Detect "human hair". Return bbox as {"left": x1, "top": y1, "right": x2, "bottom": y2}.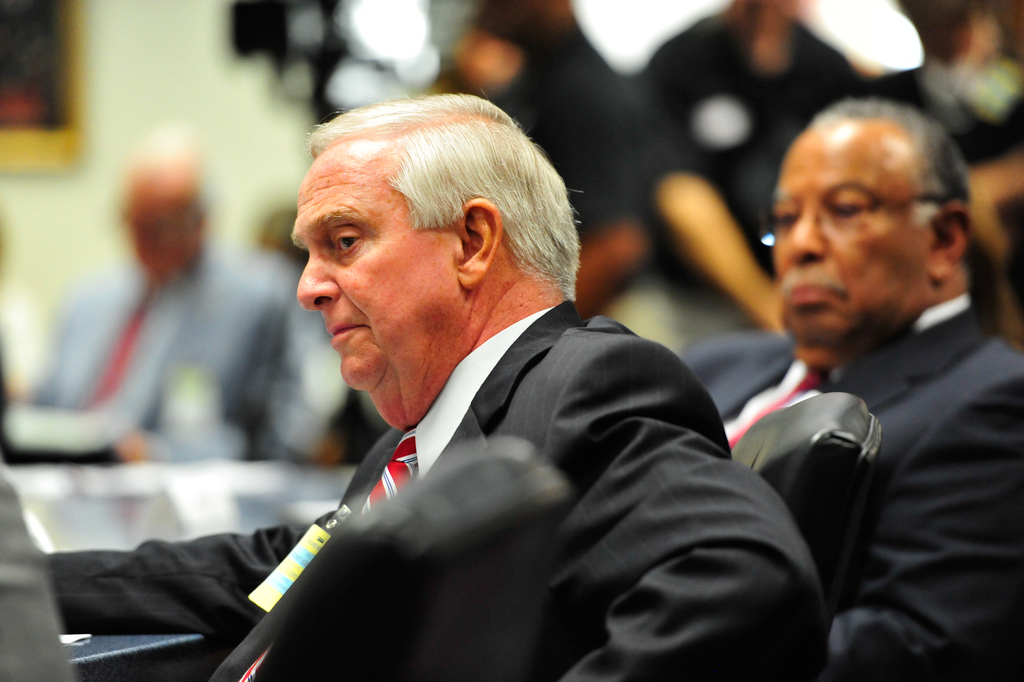
{"left": 296, "top": 93, "right": 566, "bottom": 335}.
